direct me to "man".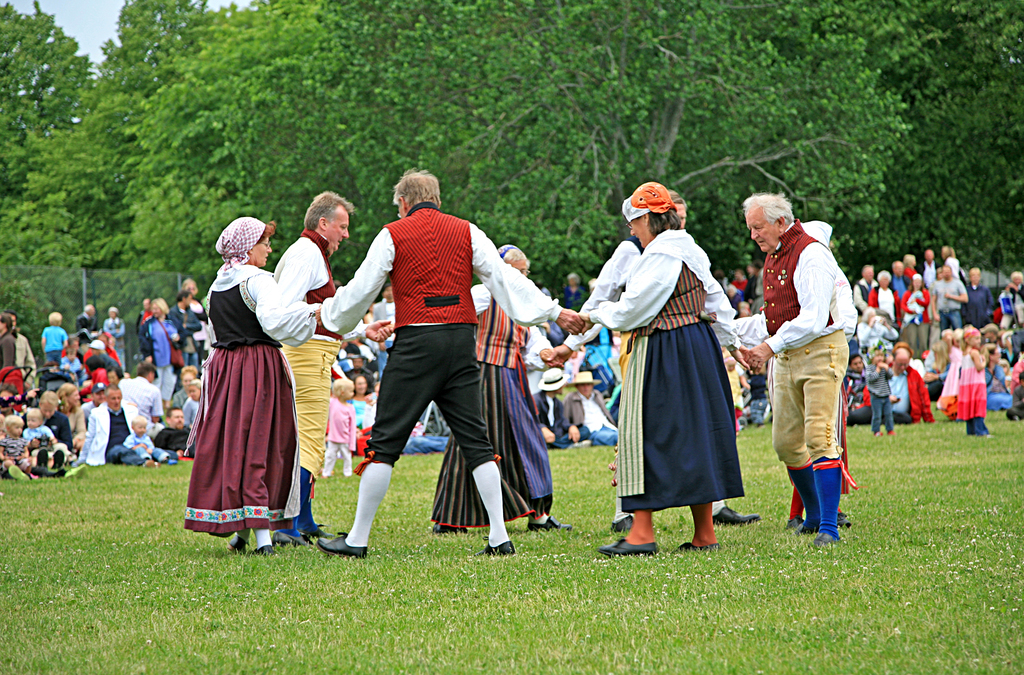
Direction: bbox(729, 270, 748, 295).
